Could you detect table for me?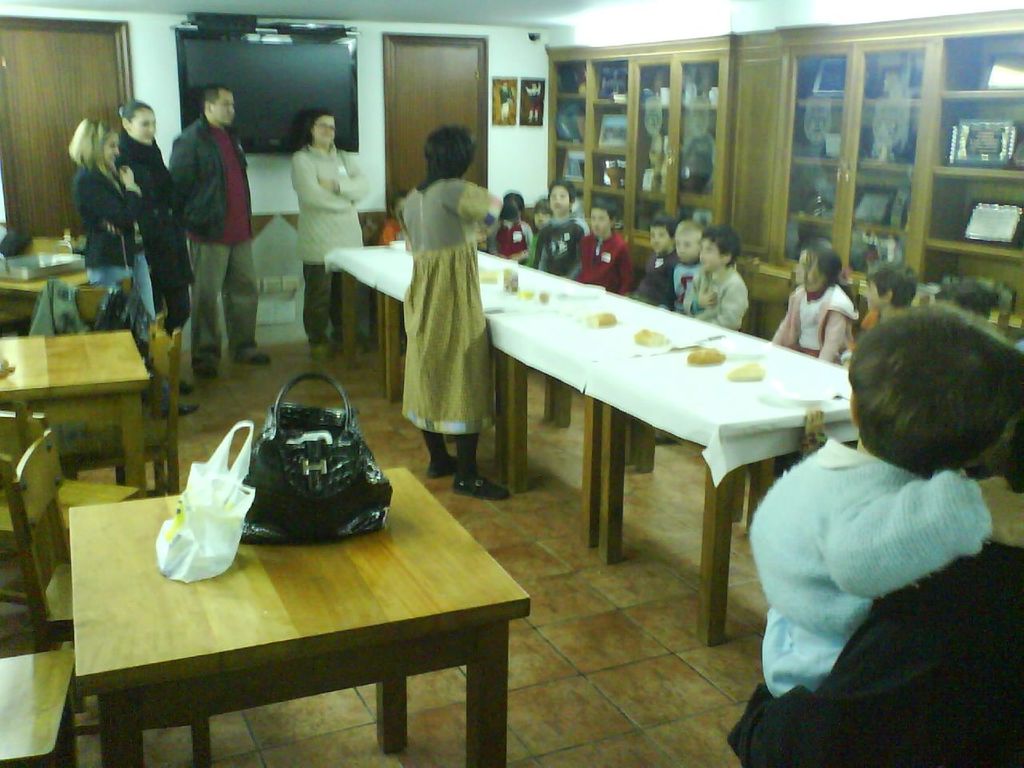
Detection result: (325, 238, 862, 644).
